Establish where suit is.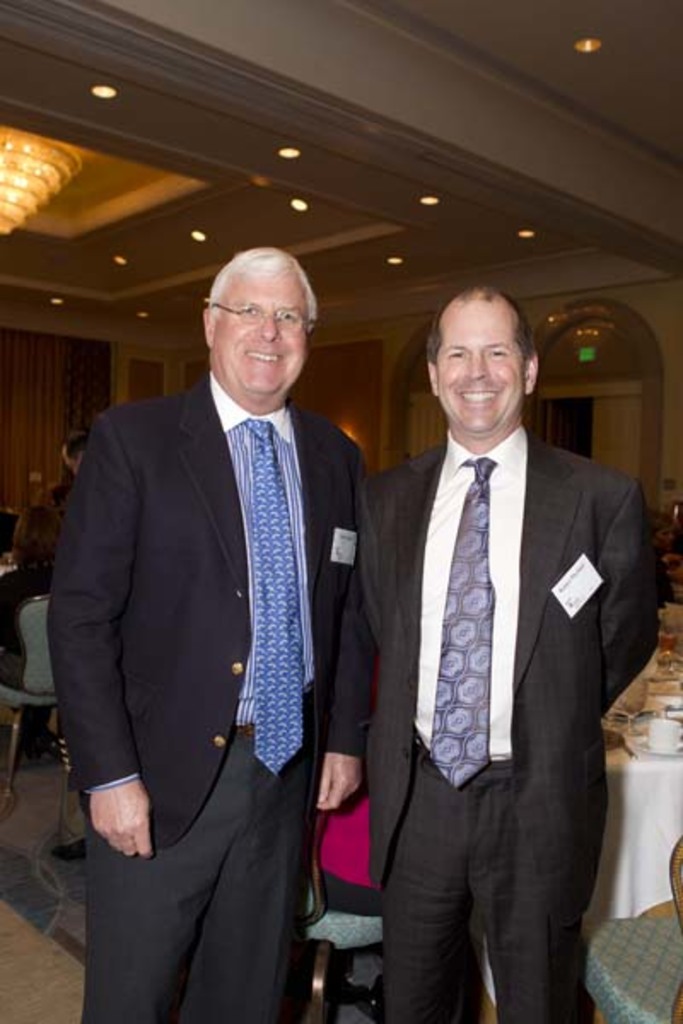
Established at 46, 374, 359, 1022.
